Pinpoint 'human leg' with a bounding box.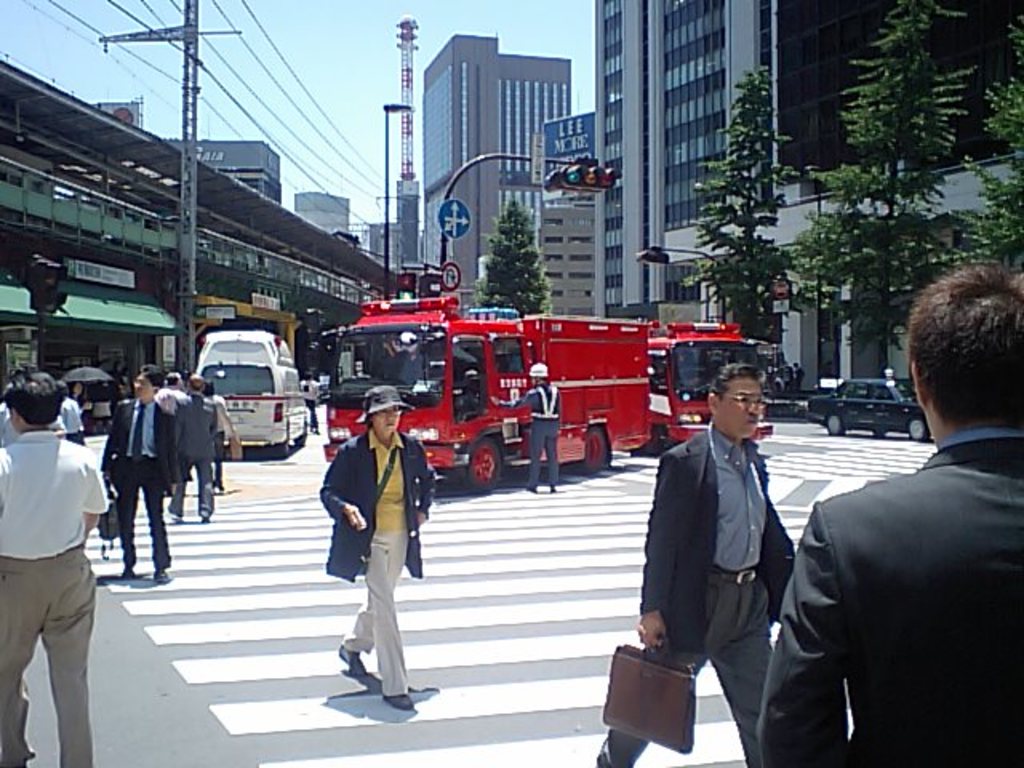
rect(341, 536, 416, 670).
